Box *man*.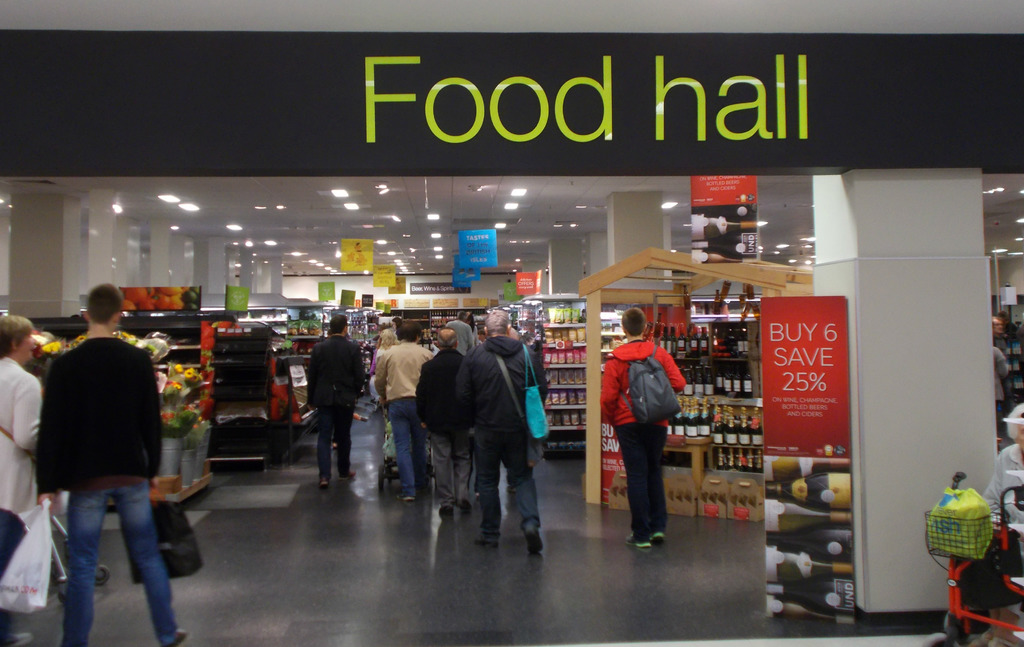
bbox=(307, 315, 365, 490).
